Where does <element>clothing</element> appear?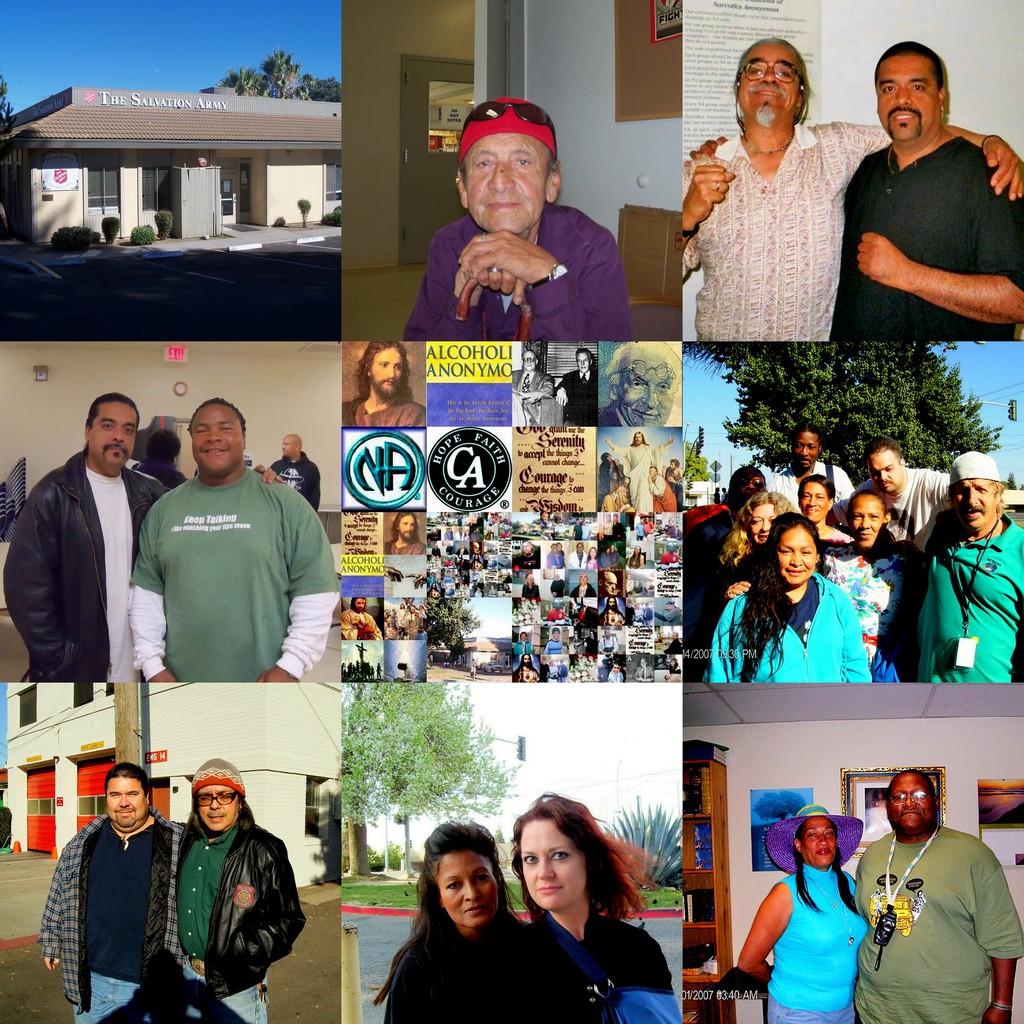
Appears at x1=822 y1=536 x2=931 y2=682.
